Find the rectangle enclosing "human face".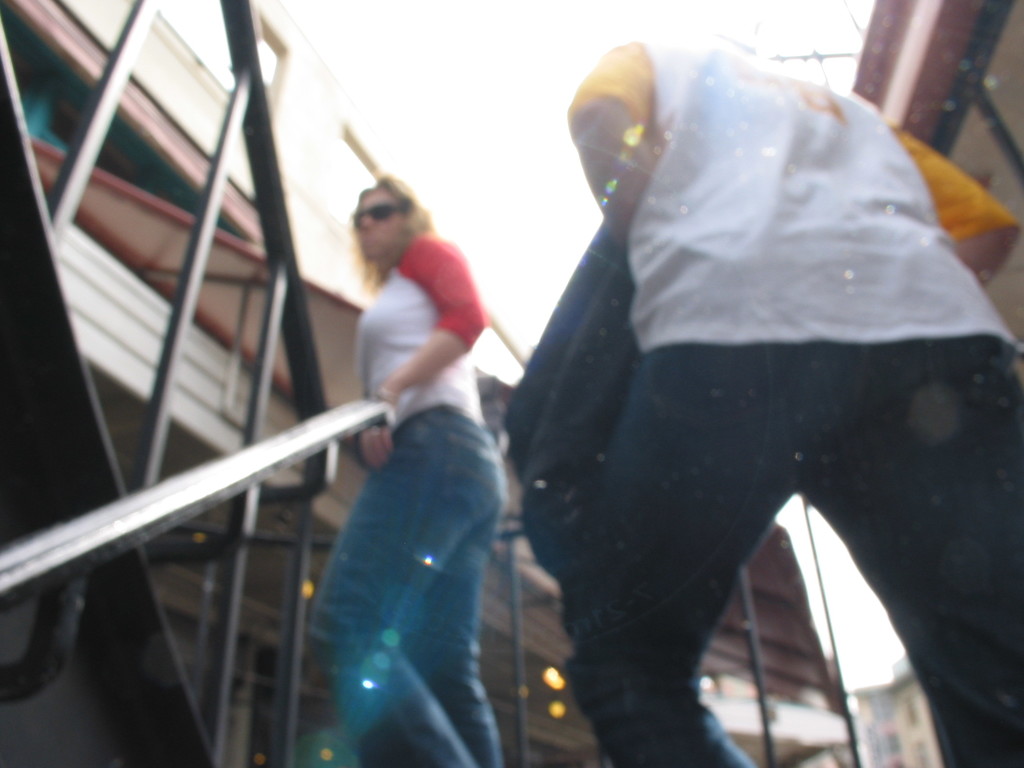
rect(356, 184, 414, 260).
